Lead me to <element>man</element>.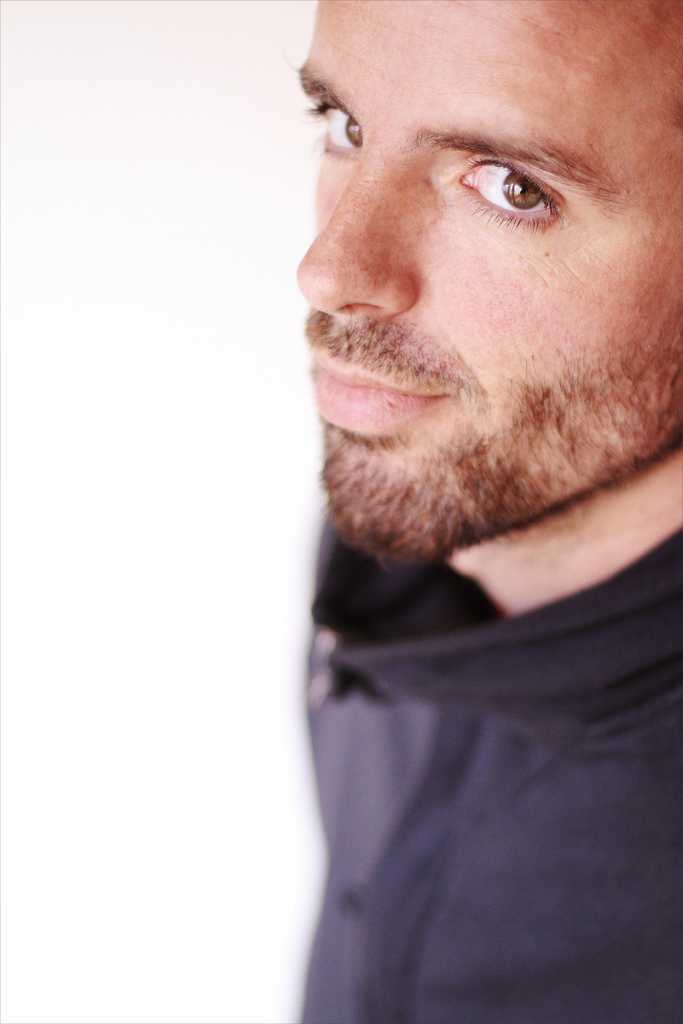
Lead to detection(285, 0, 682, 1023).
